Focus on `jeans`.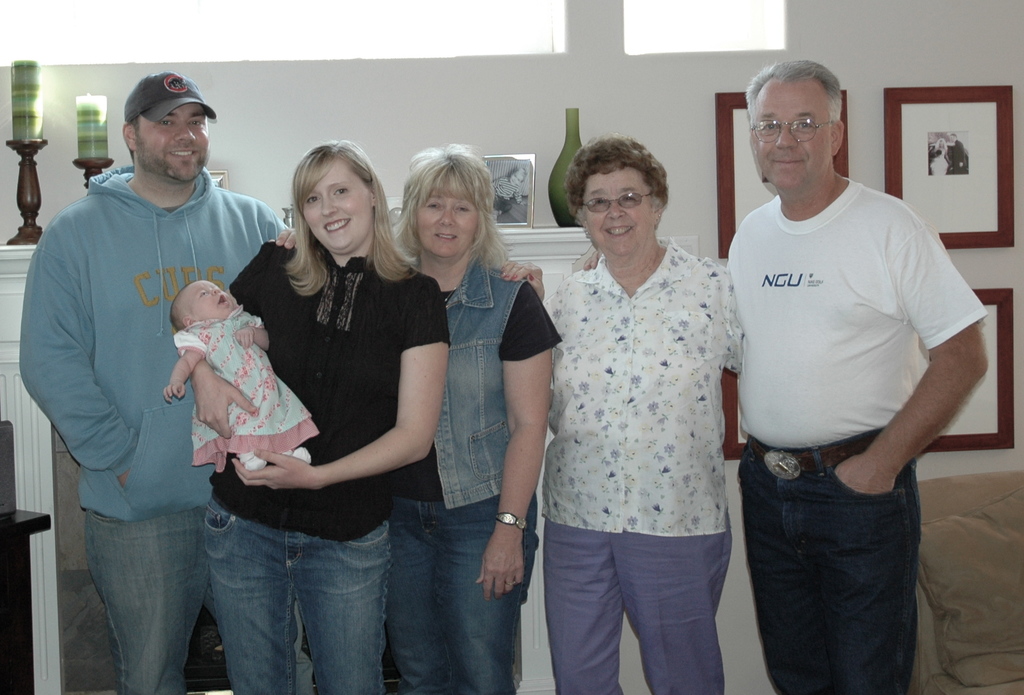
Focused at 741,454,935,694.
